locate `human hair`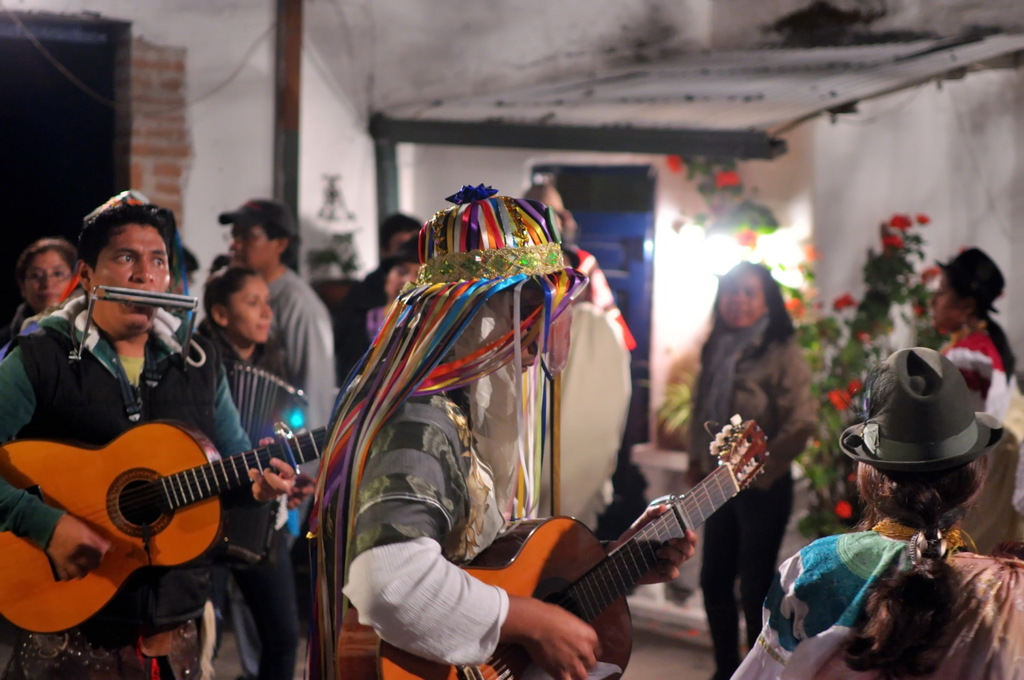
511, 274, 546, 307
